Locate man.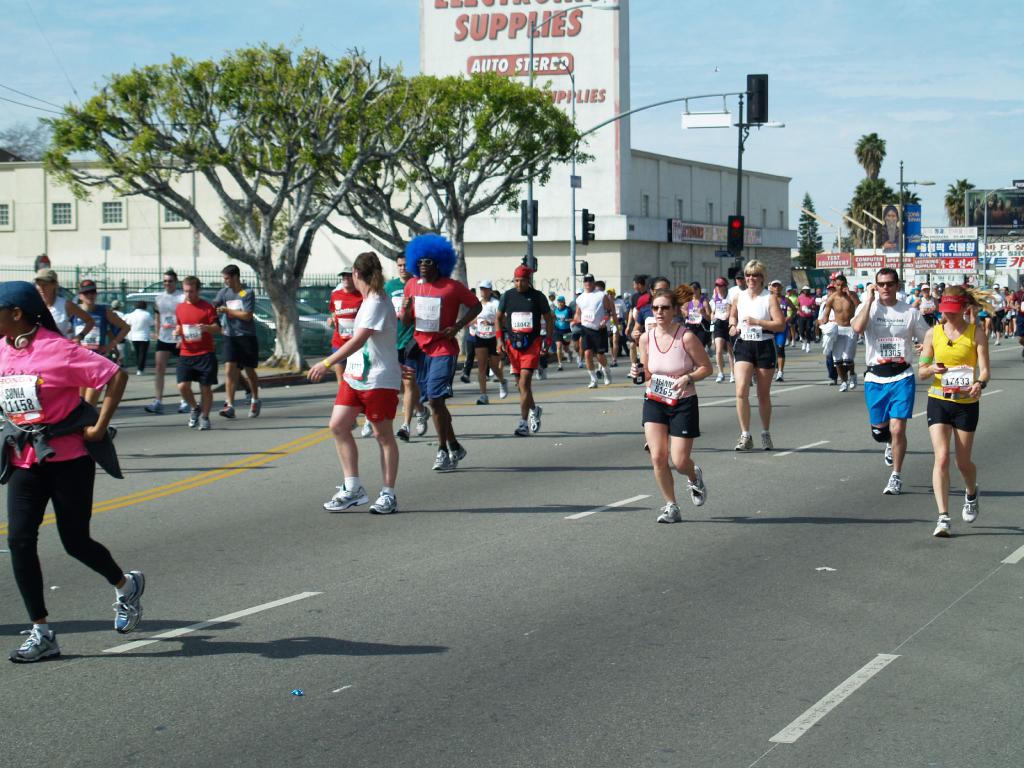
Bounding box: rect(973, 192, 993, 226).
